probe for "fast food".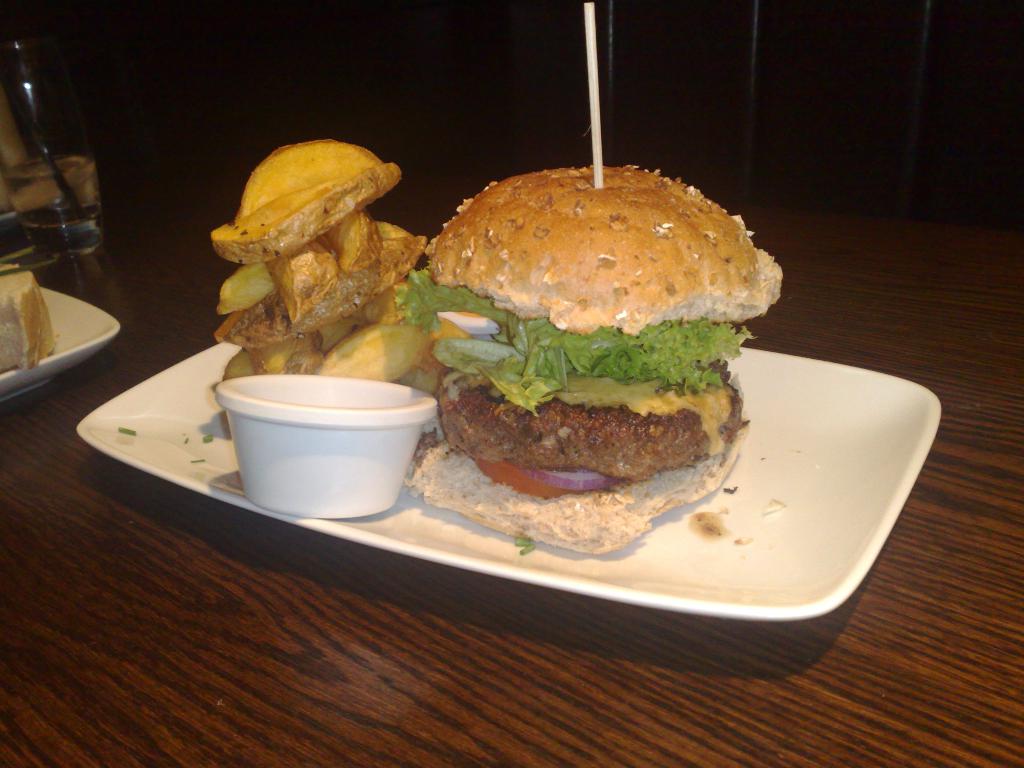
Probe result: 212, 254, 276, 314.
